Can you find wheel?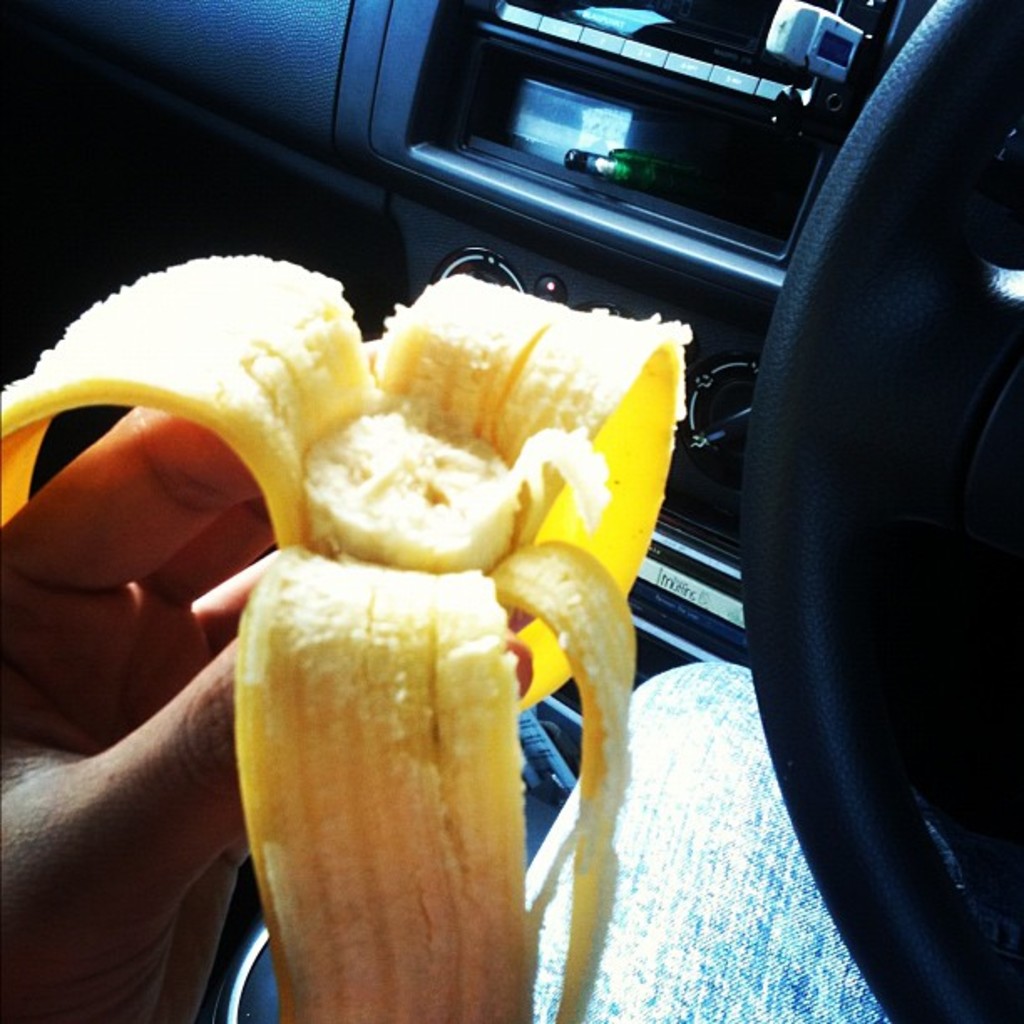
Yes, bounding box: {"left": 741, "top": 0, "right": 1022, "bottom": 1022}.
